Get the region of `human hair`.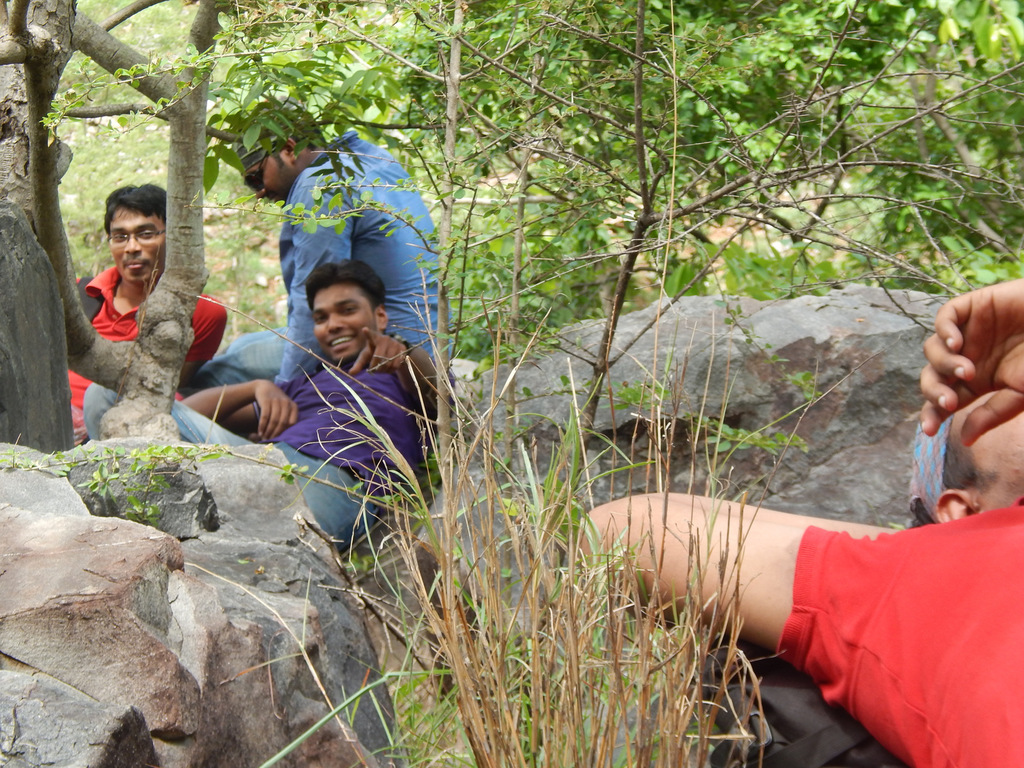
<bbox>102, 182, 169, 239</bbox>.
